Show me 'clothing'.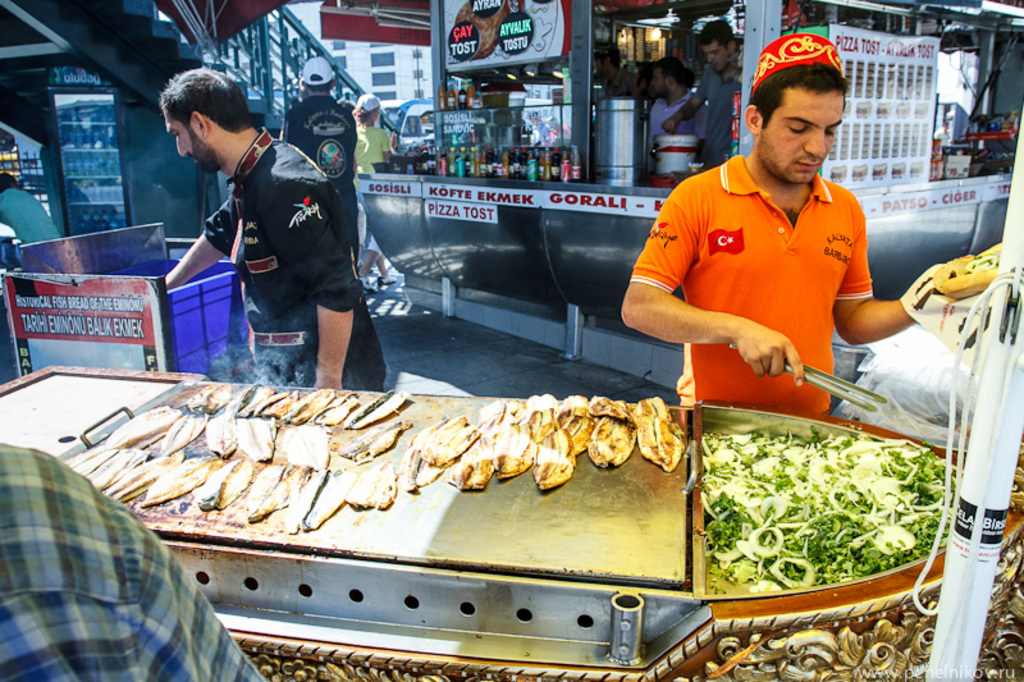
'clothing' is here: crop(0, 436, 273, 681).
